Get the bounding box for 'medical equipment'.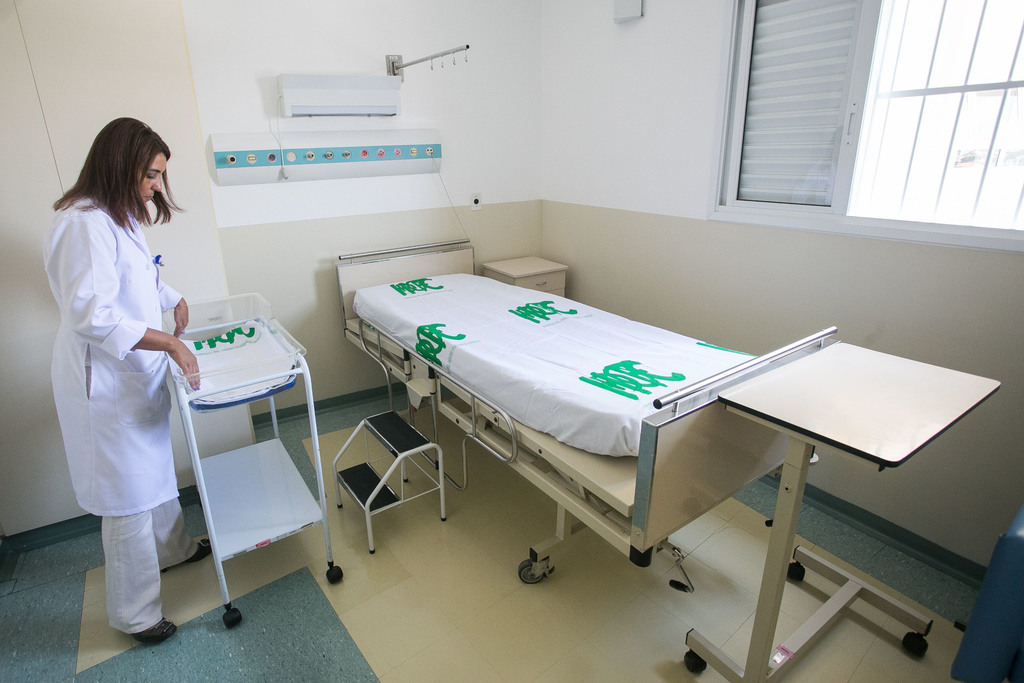
(left=335, top=240, right=840, bottom=588).
